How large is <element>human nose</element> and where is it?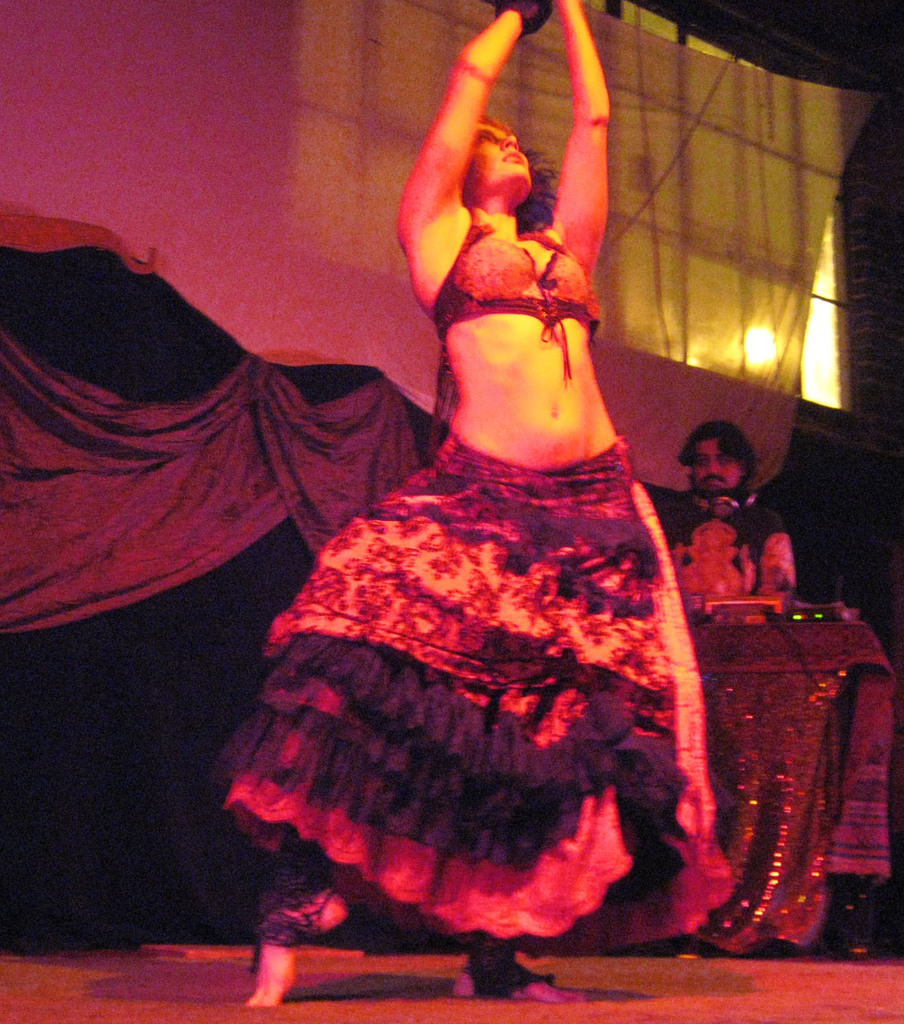
Bounding box: region(709, 460, 718, 471).
